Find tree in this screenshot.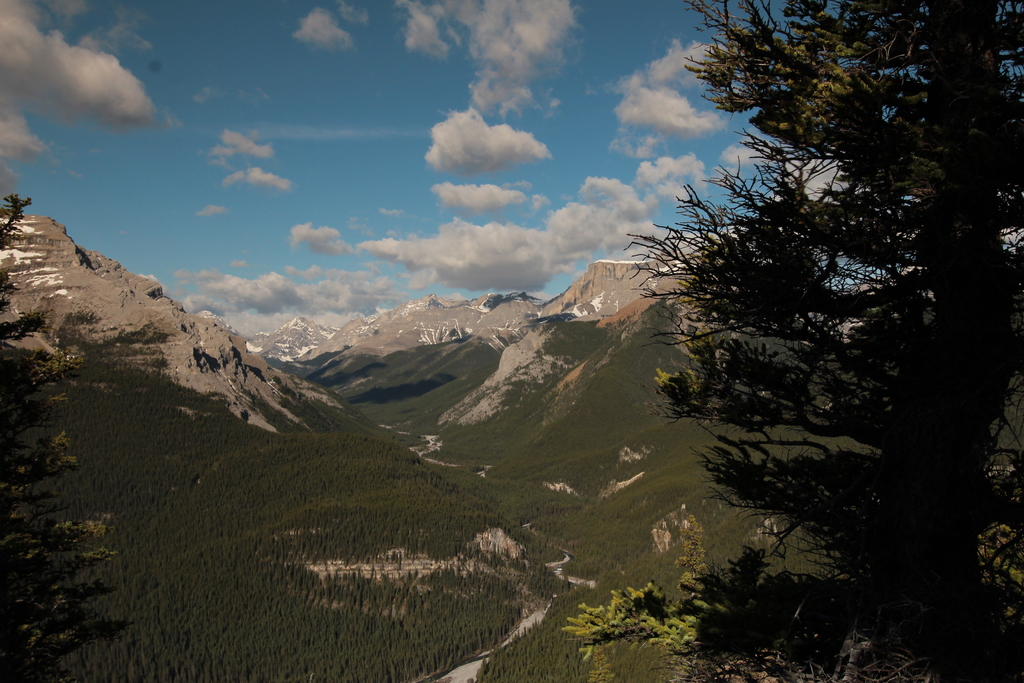
The bounding box for tree is <bbox>604, 13, 979, 623</bbox>.
